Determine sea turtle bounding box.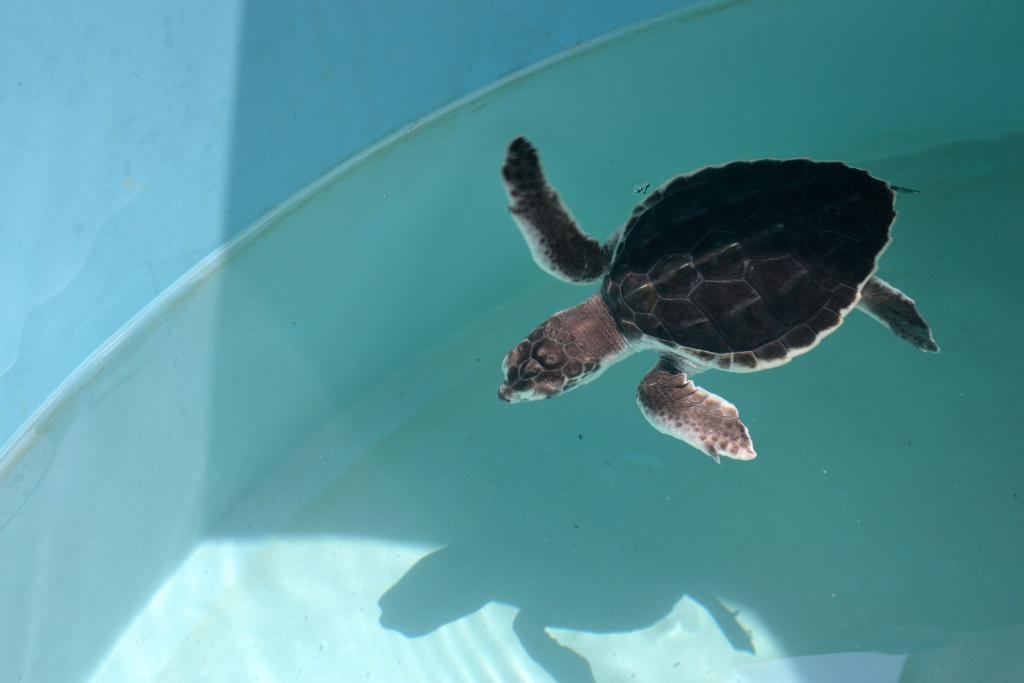
Determined: 495 134 940 461.
